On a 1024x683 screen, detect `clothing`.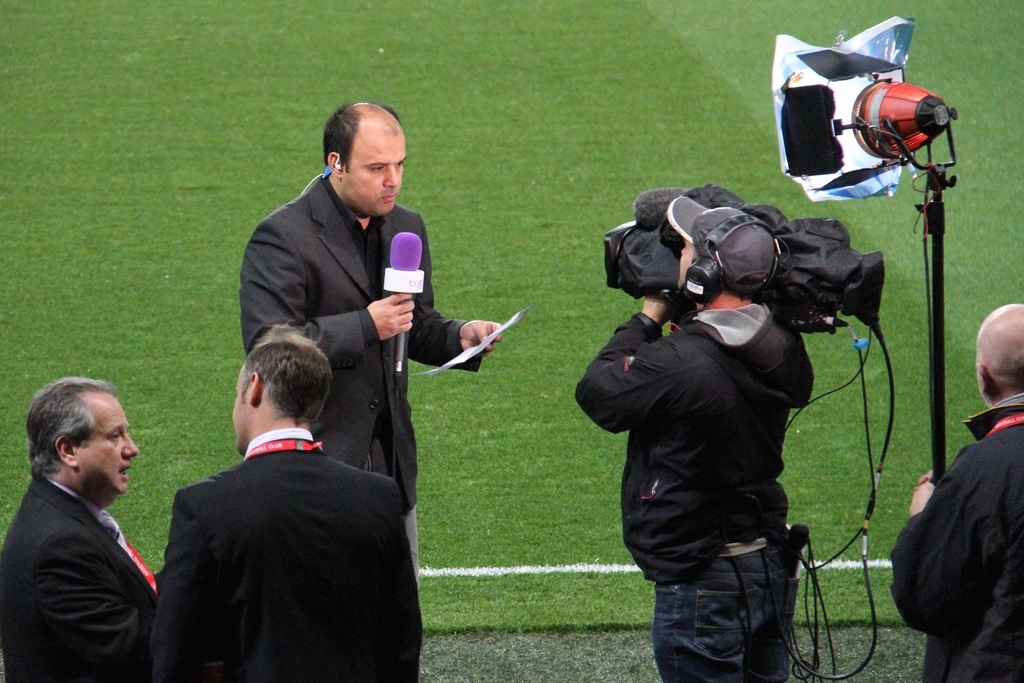
BBox(886, 386, 1023, 682).
